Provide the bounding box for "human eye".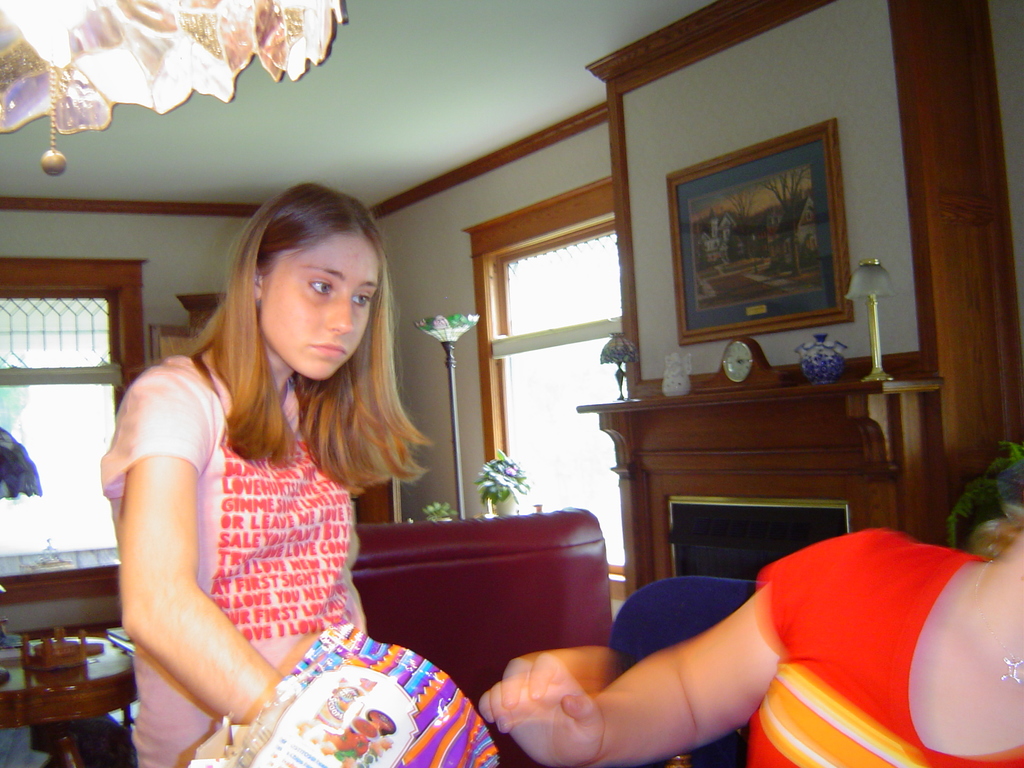
detection(356, 290, 371, 311).
